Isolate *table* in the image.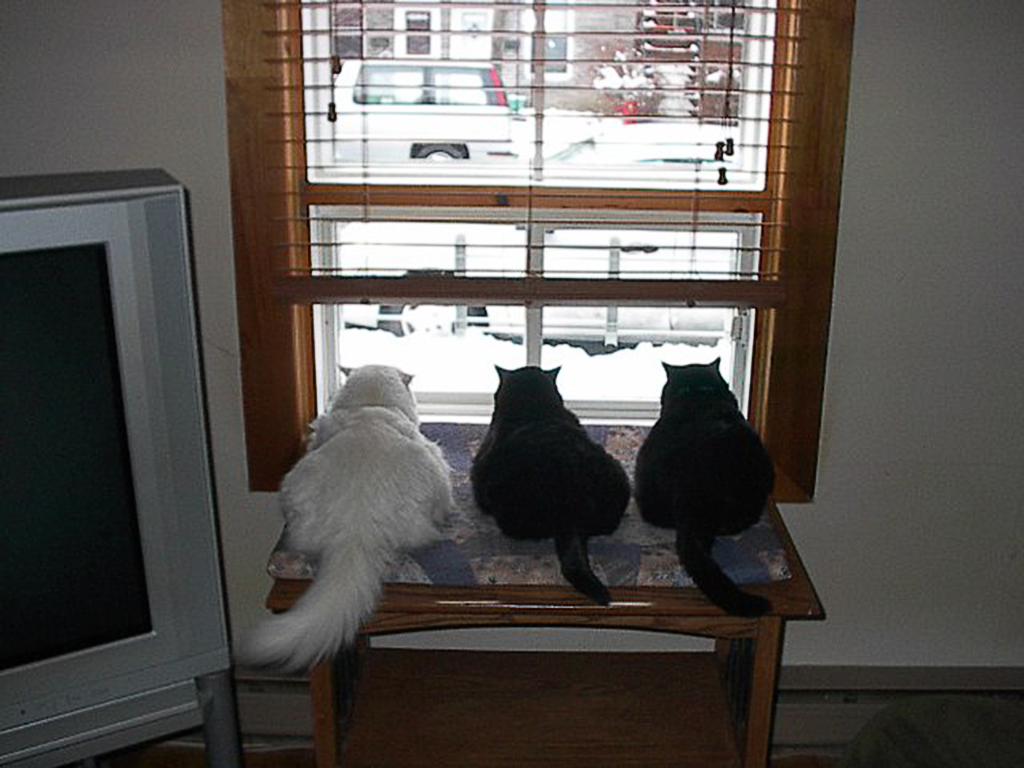
Isolated region: x1=273, y1=423, x2=825, y2=767.
